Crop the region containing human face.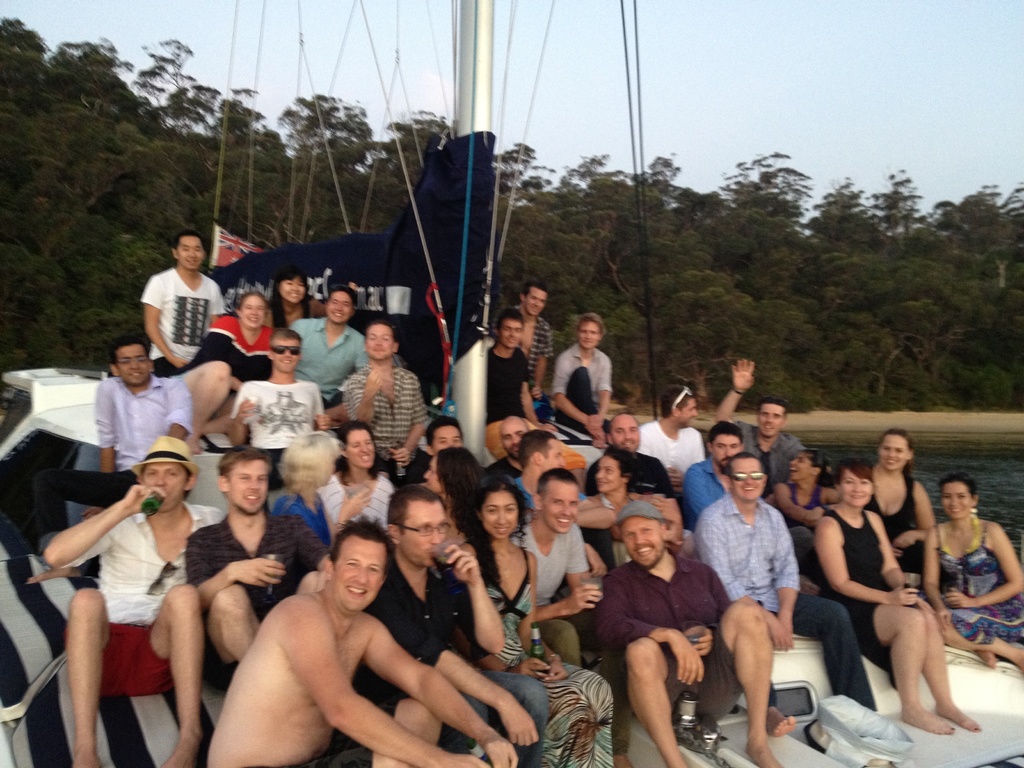
Crop region: rect(941, 481, 972, 520).
